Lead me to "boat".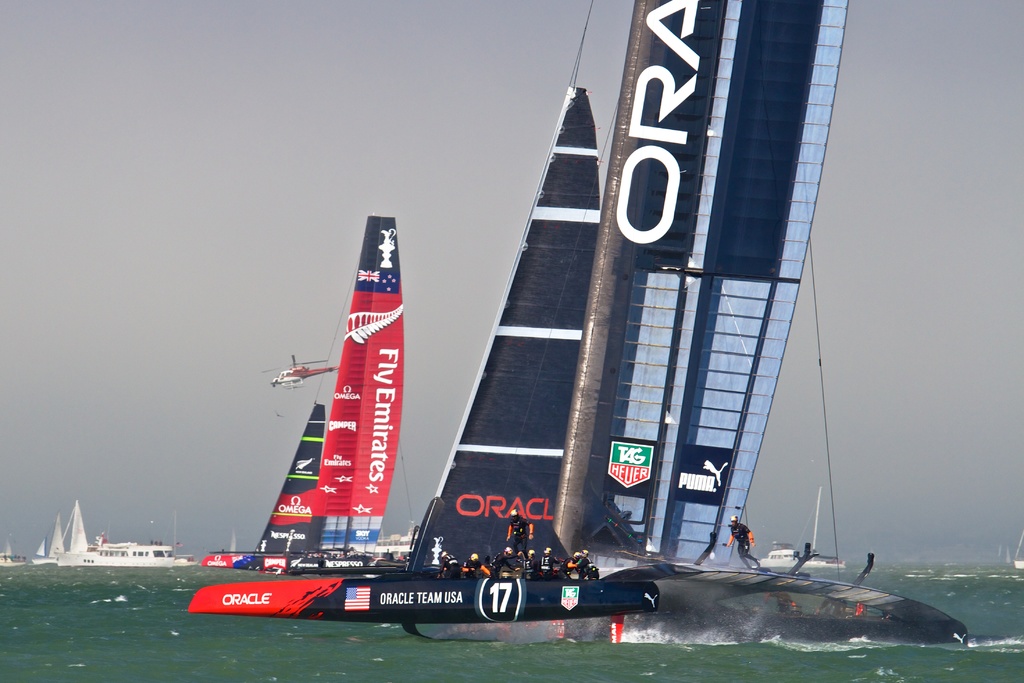
Lead to bbox=[43, 518, 69, 561].
